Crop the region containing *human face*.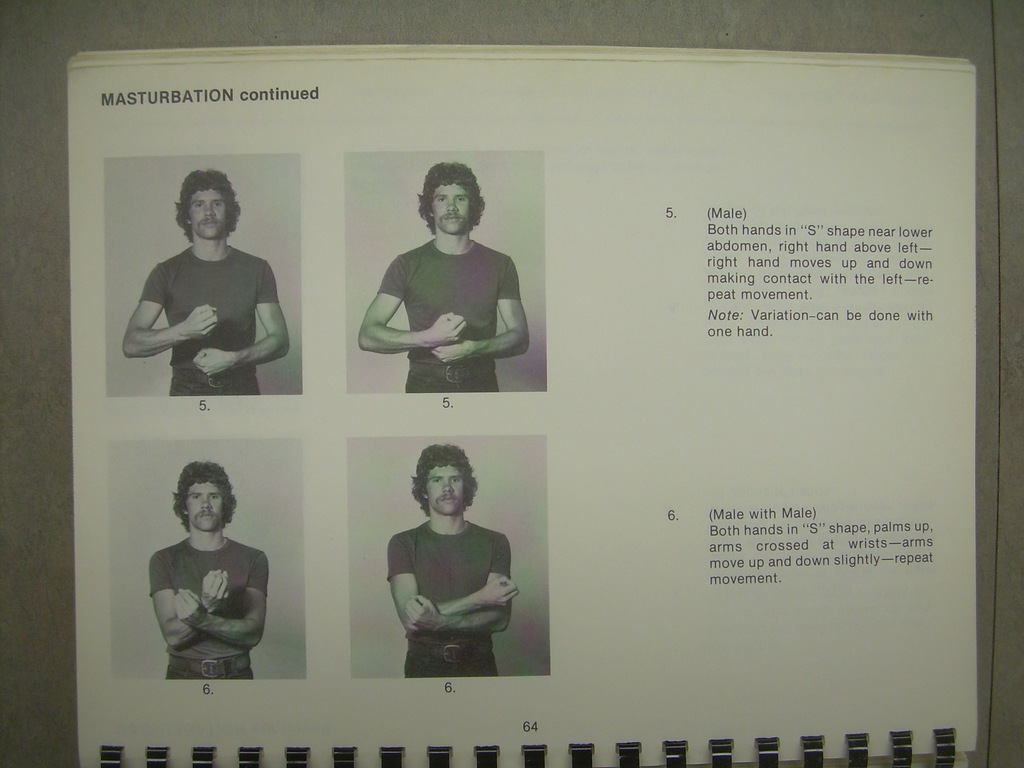
Crop region: Rect(432, 184, 472, 234).
